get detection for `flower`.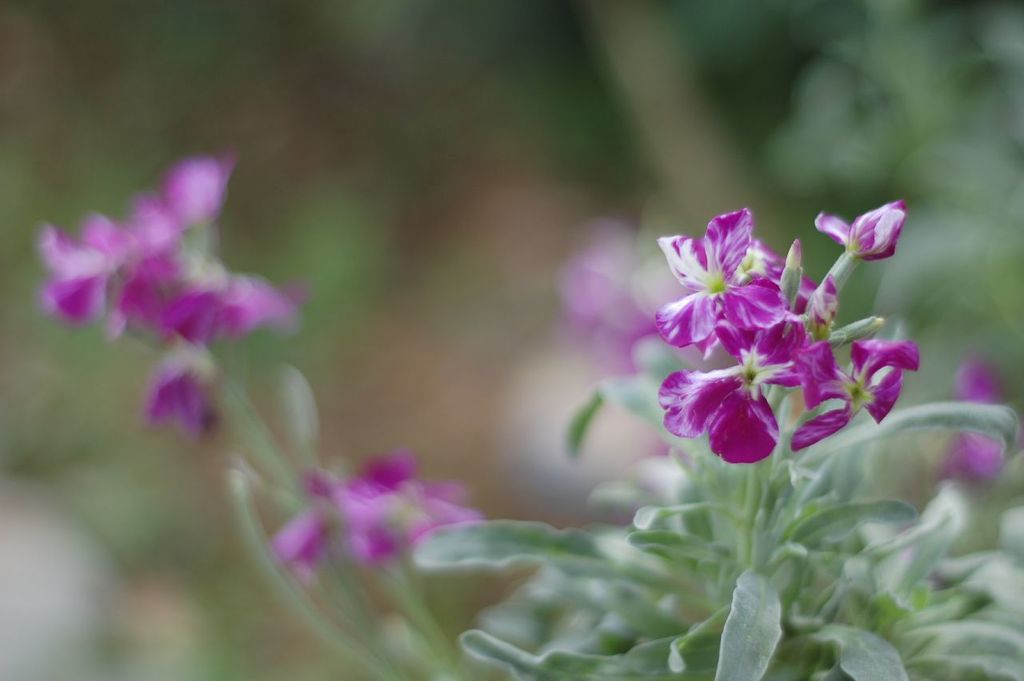
Detection: 37,144,310,348.
